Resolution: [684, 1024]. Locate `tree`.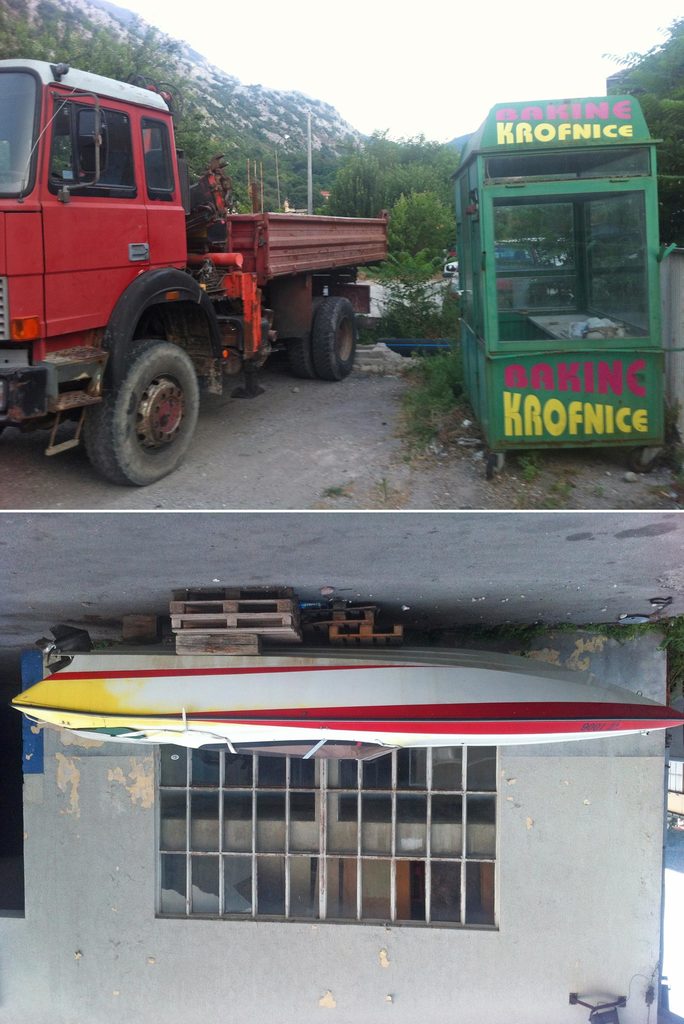
<bbox>362, 193, 458, 306</bbox>.
